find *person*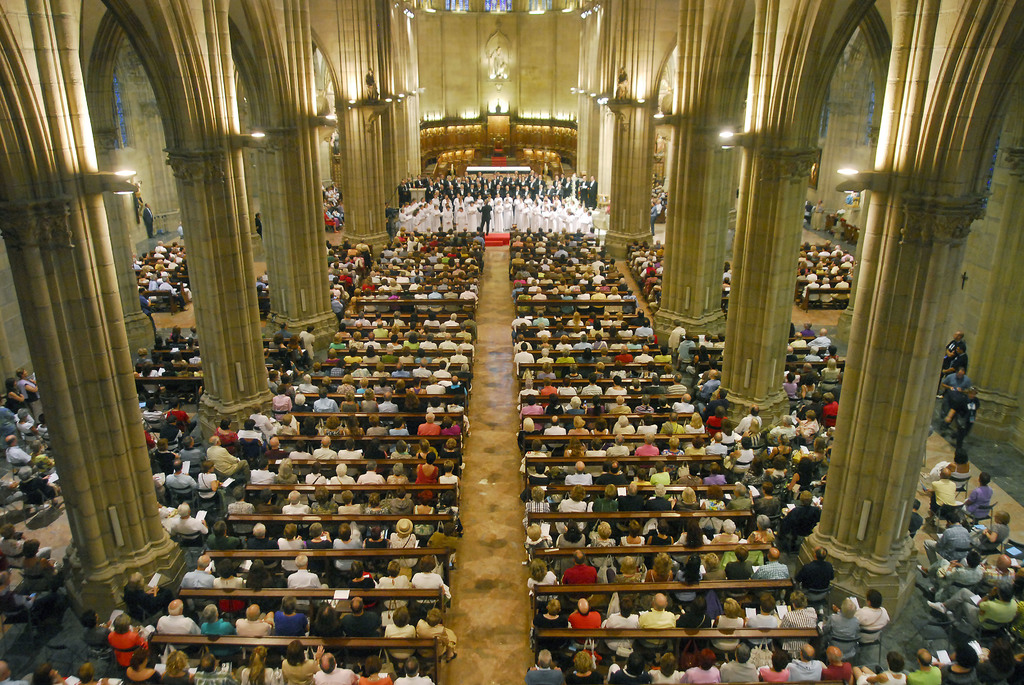
l=648, t=519, r=673, b=545
